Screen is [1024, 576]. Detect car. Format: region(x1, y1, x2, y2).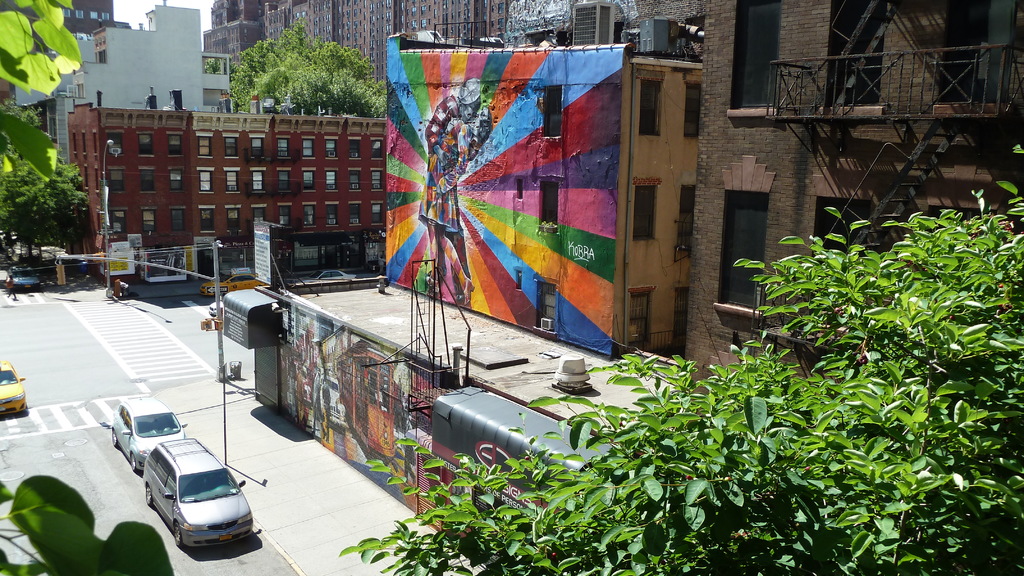
region(143, 436, 253, 554).
